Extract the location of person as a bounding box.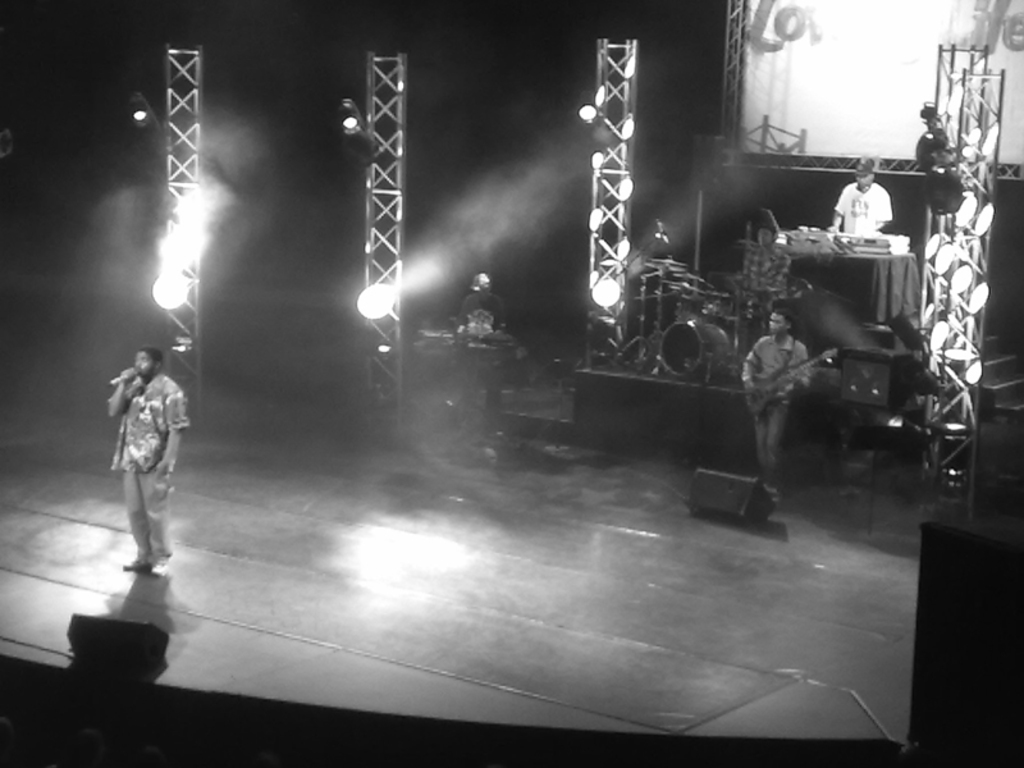
[108, 340, 195, 572].
